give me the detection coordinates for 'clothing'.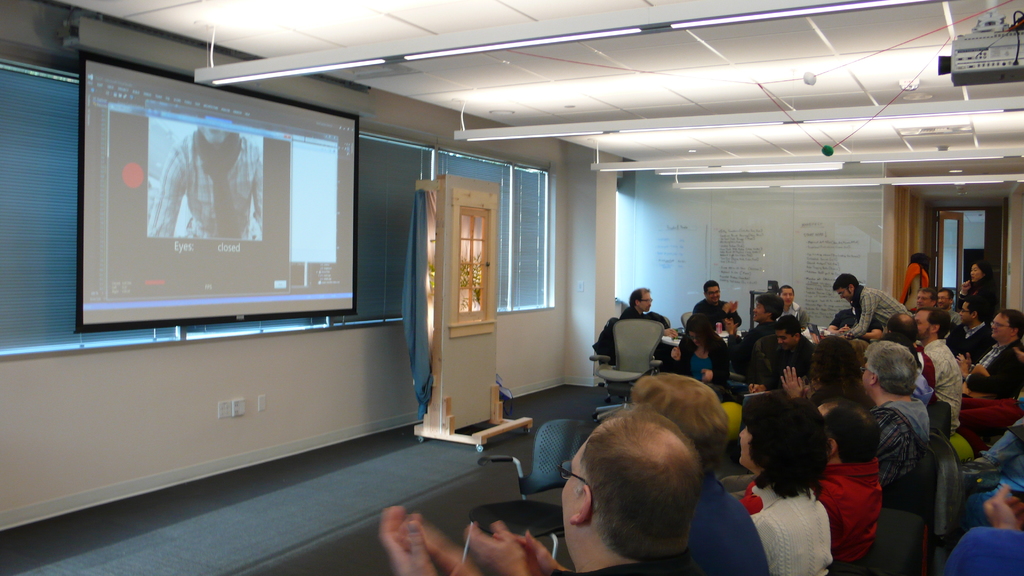
<bbox>144, 123, 260, 246</bbox>.
